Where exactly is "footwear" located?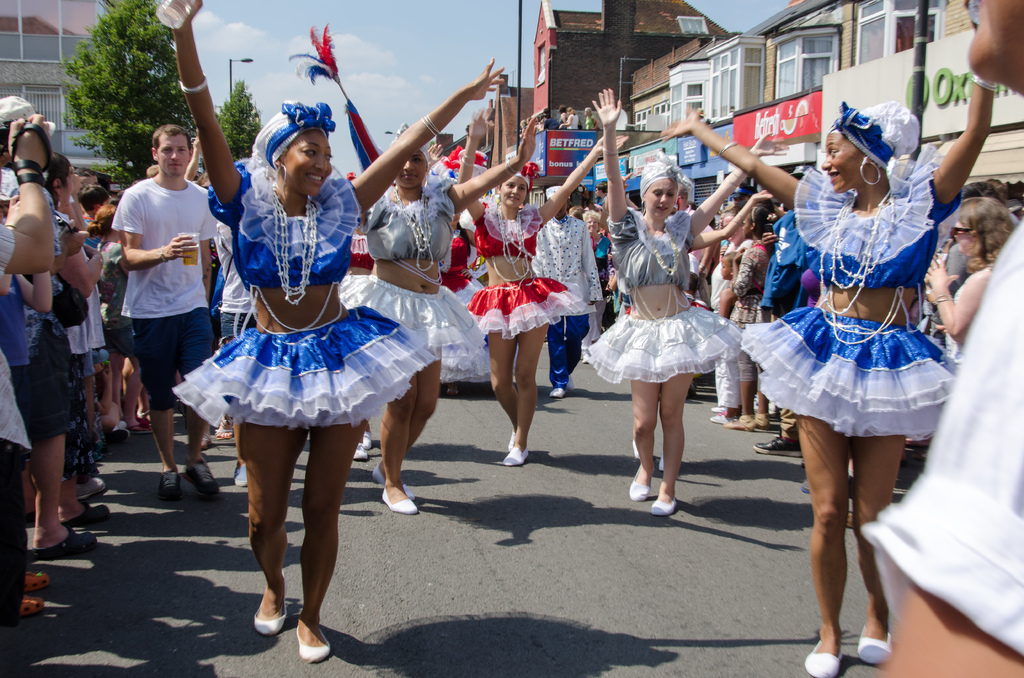
Its bounding box is [753, 435, 804, 459].
